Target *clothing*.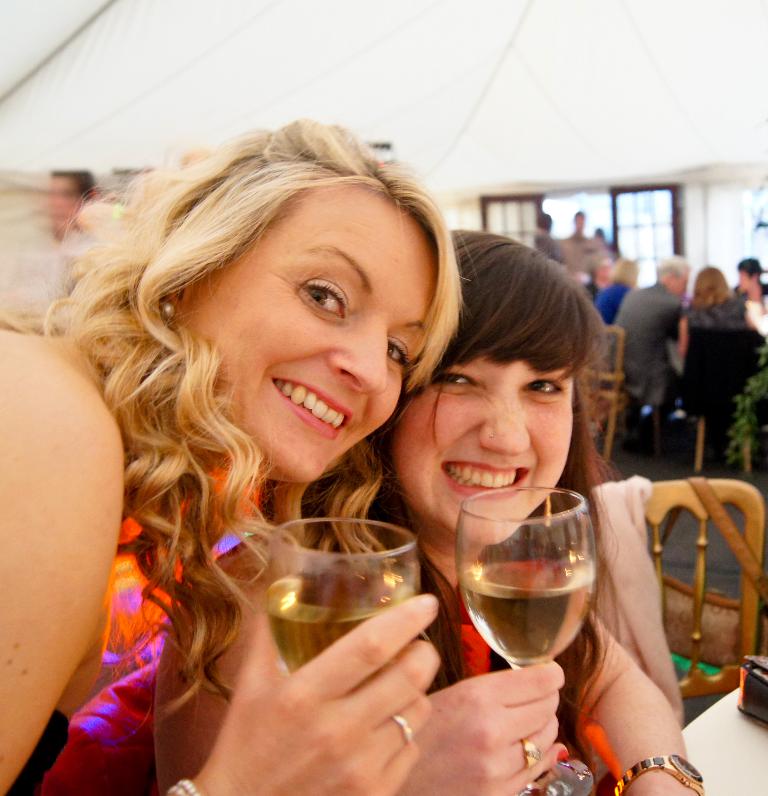
Target region: Rect(609, 280, 684, 402).
